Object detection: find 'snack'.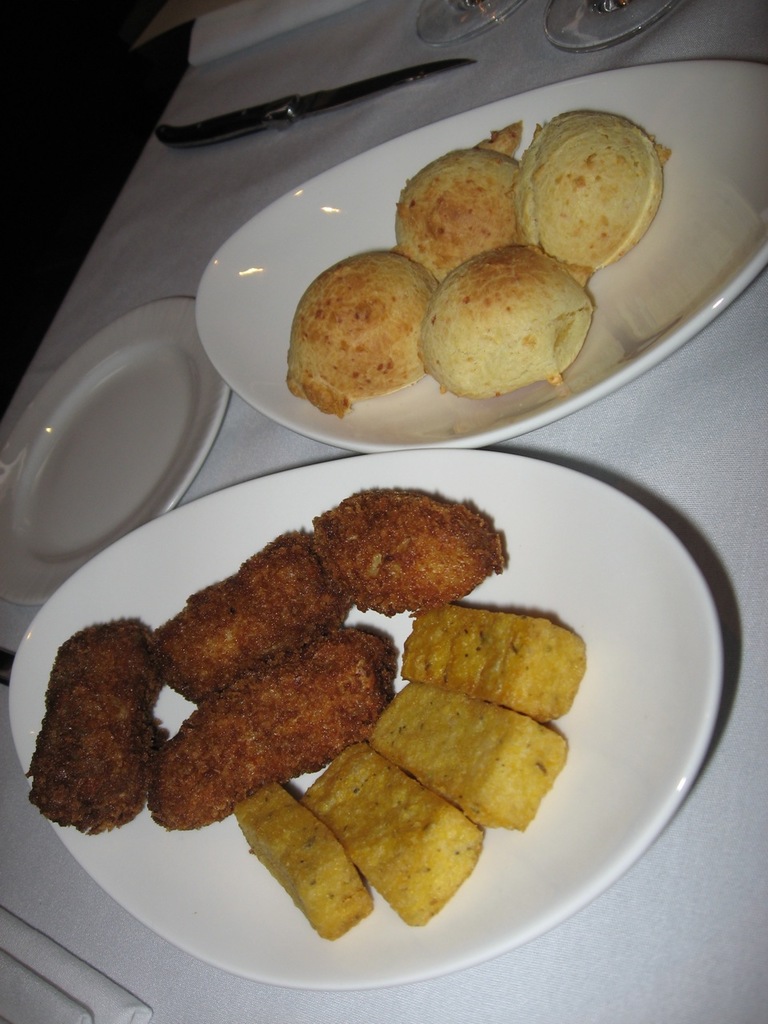
x1=147, y1=631, x2=394, y2=835.
